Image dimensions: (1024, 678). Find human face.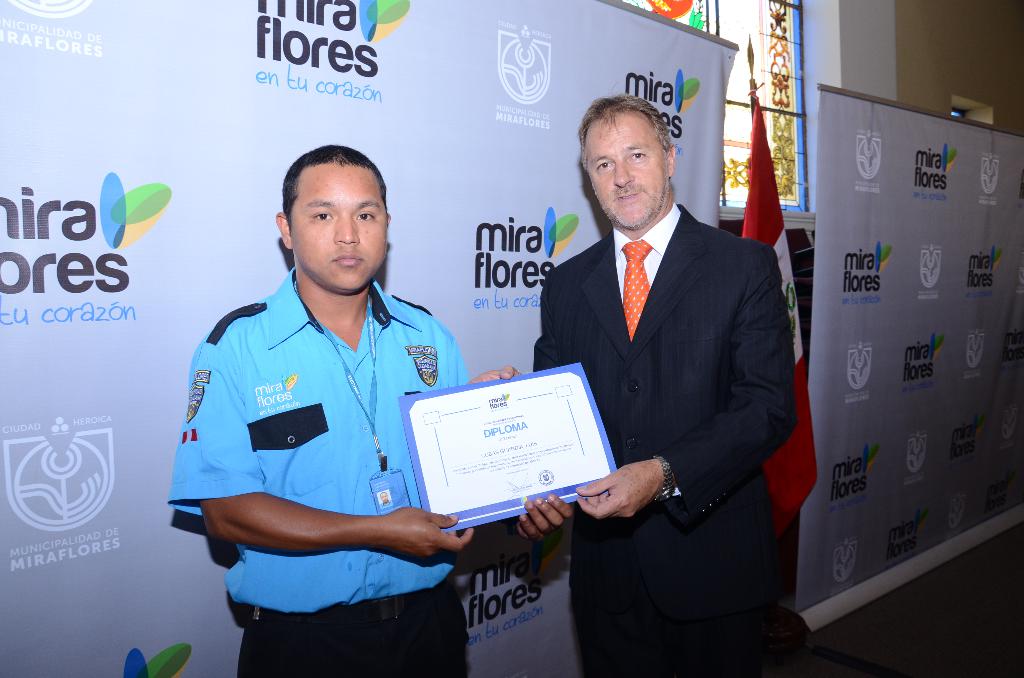
(292, 165, 386, 291).
